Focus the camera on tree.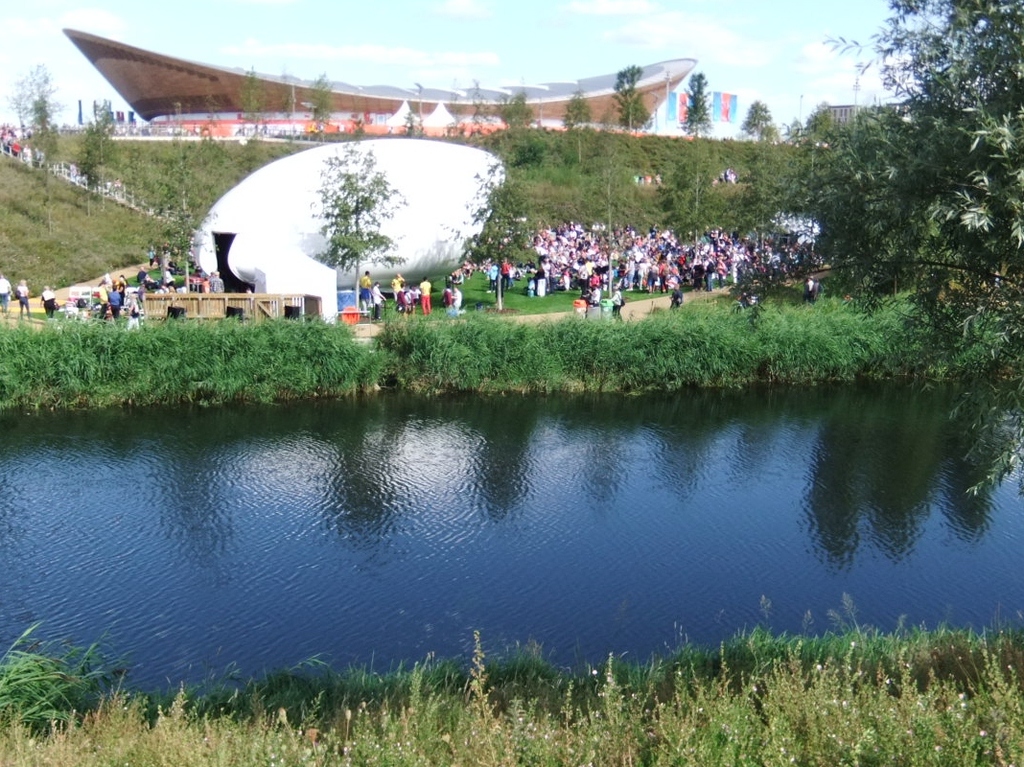
Focus region: x1=324, y1=124, x2=385, y2=260.
